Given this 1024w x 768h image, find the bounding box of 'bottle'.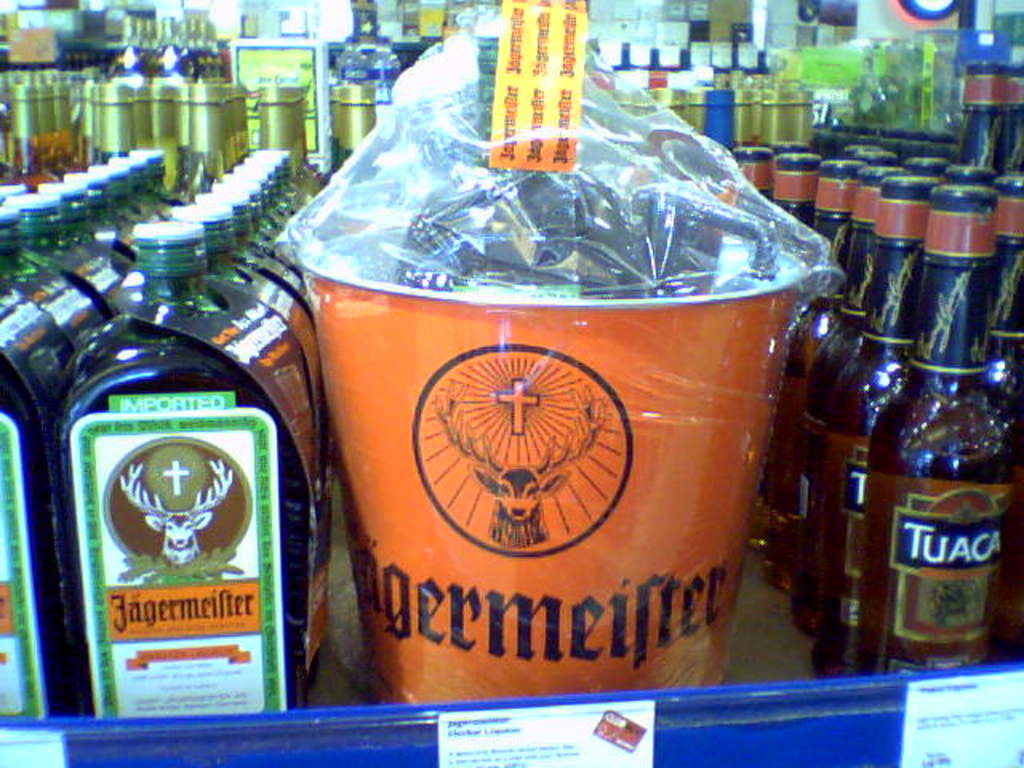
<bbox>728, 144, 774, 202</bbox>.
